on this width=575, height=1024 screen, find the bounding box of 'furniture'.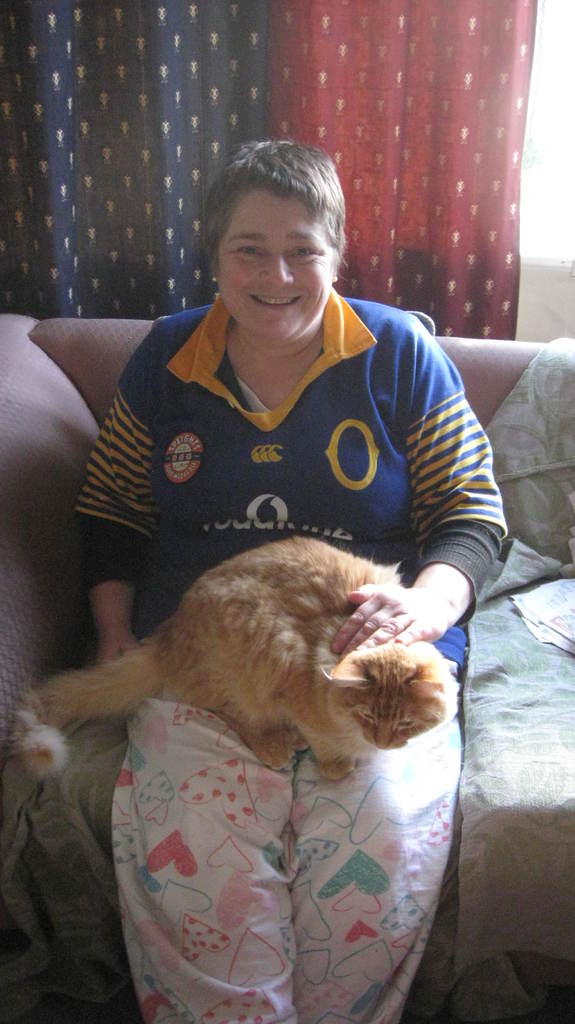
Bounding box: 0/316/574/1023.
